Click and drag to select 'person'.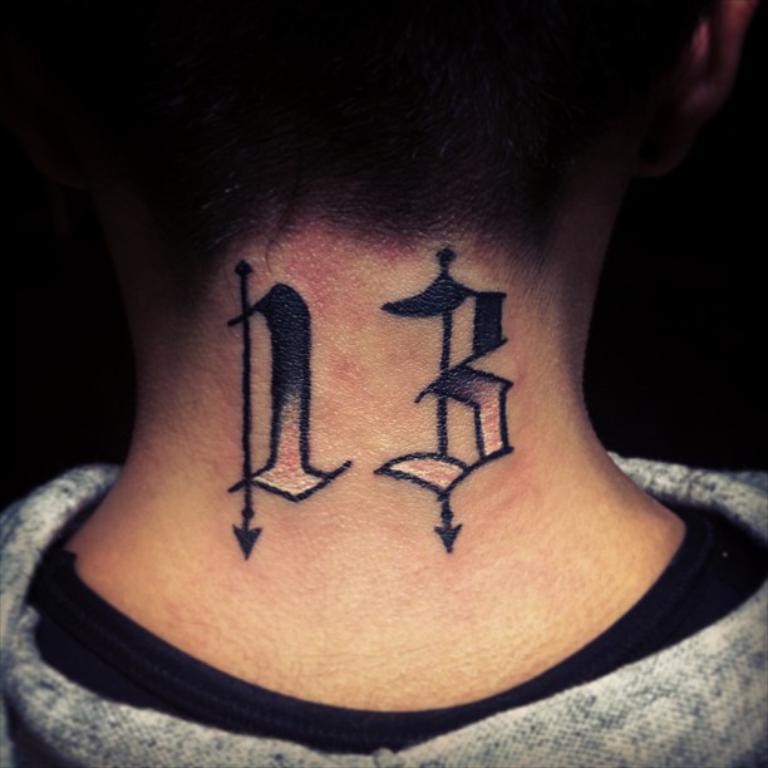
Selection: pyautogui.locateOnScreen(25, 5, 767, 767).
